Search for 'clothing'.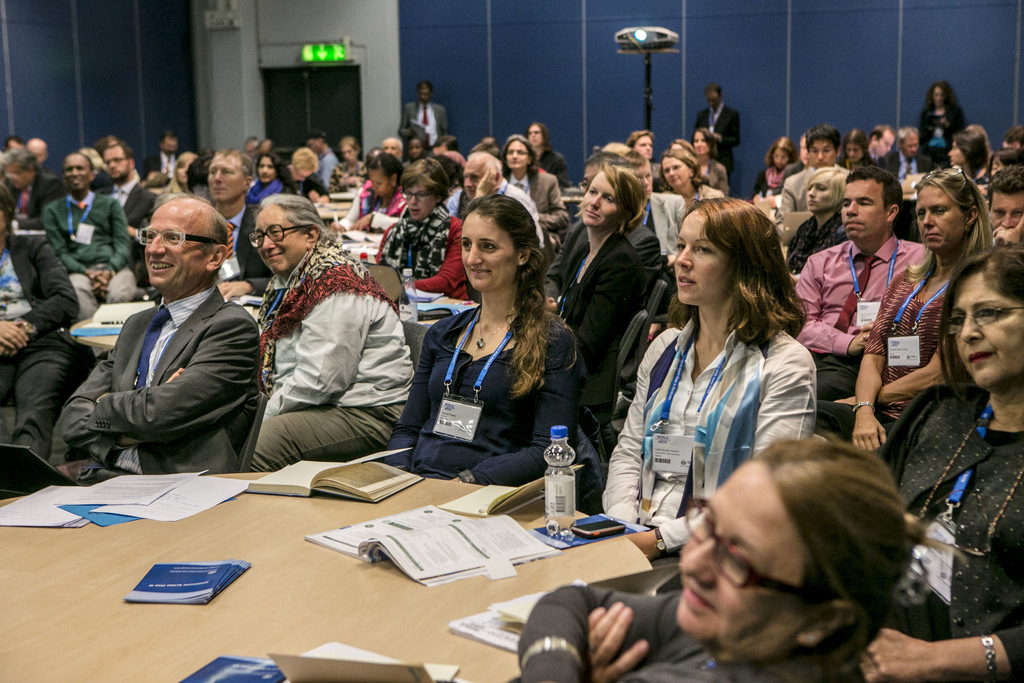
Found at [397,98,449,143].
